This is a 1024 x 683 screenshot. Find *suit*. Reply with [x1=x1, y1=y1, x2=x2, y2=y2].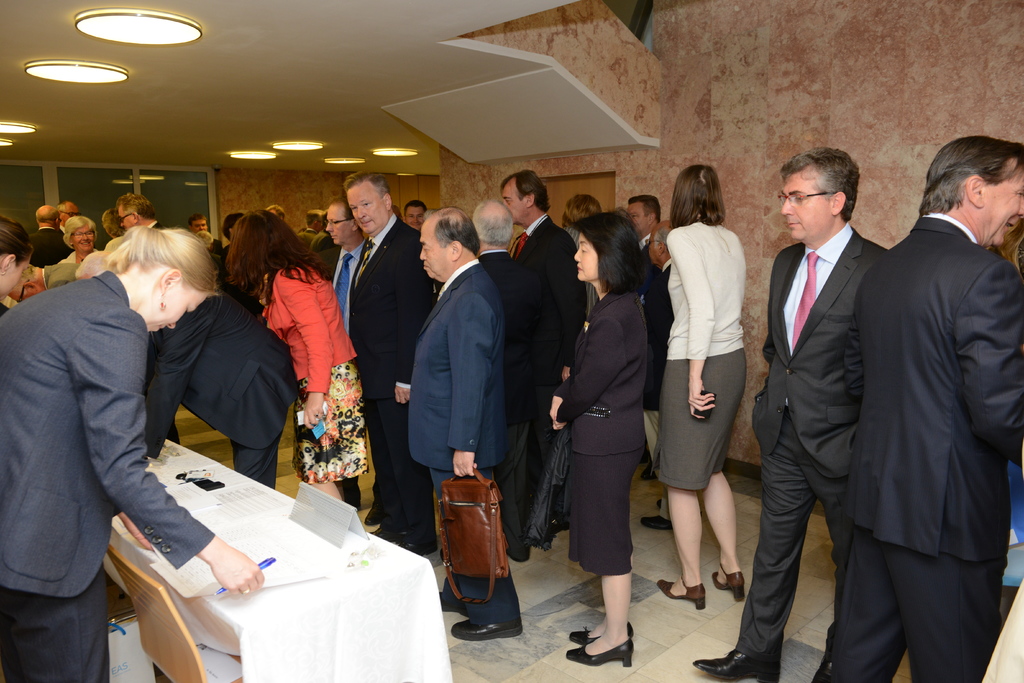
[x1=813, y1=210, x2=1023, y2=682].
